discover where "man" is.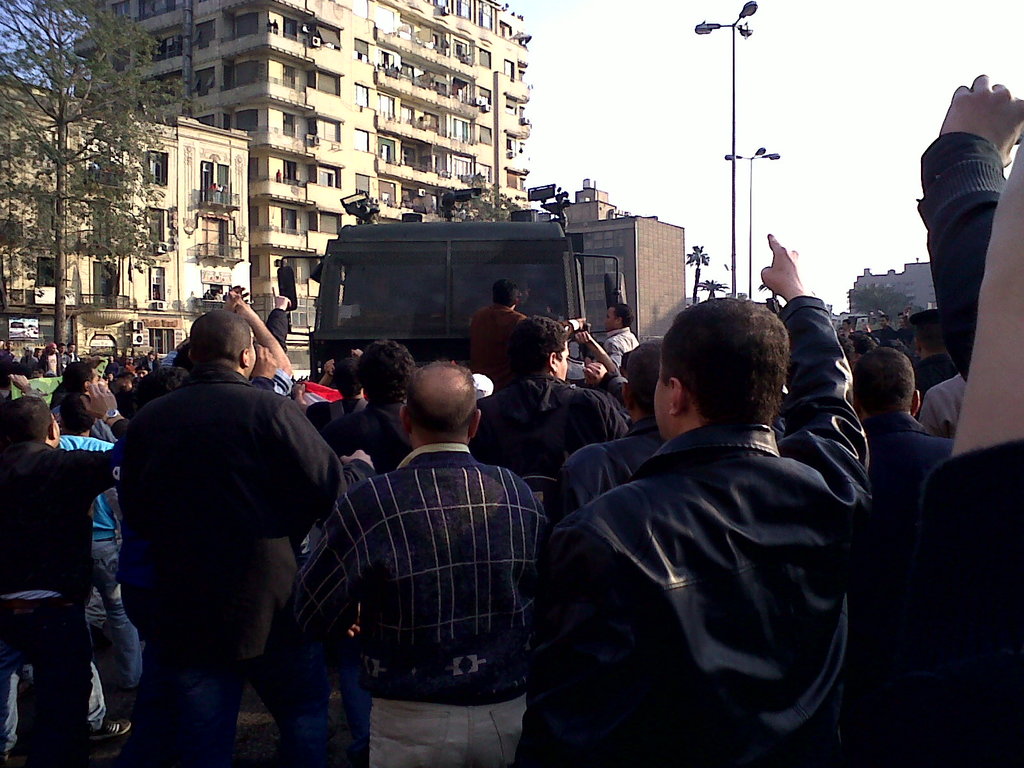
Discovered at rect(0, 398, 140, 755).
